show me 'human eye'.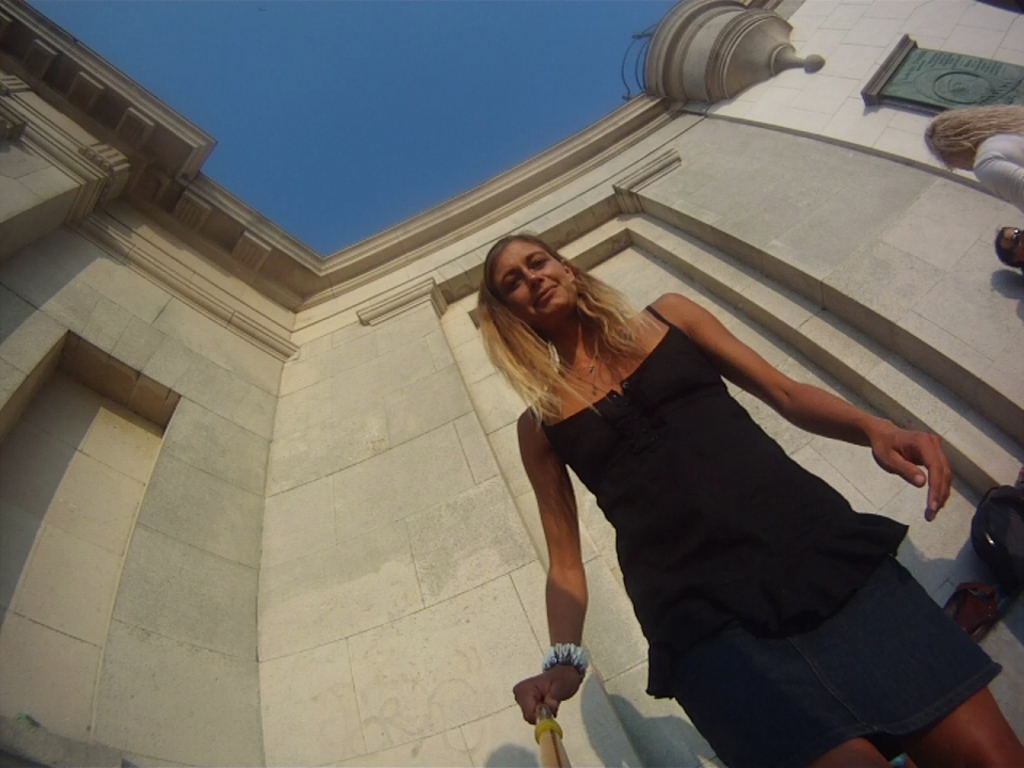
'human eye' is here: l=501, t=275, r=522, b=292.
